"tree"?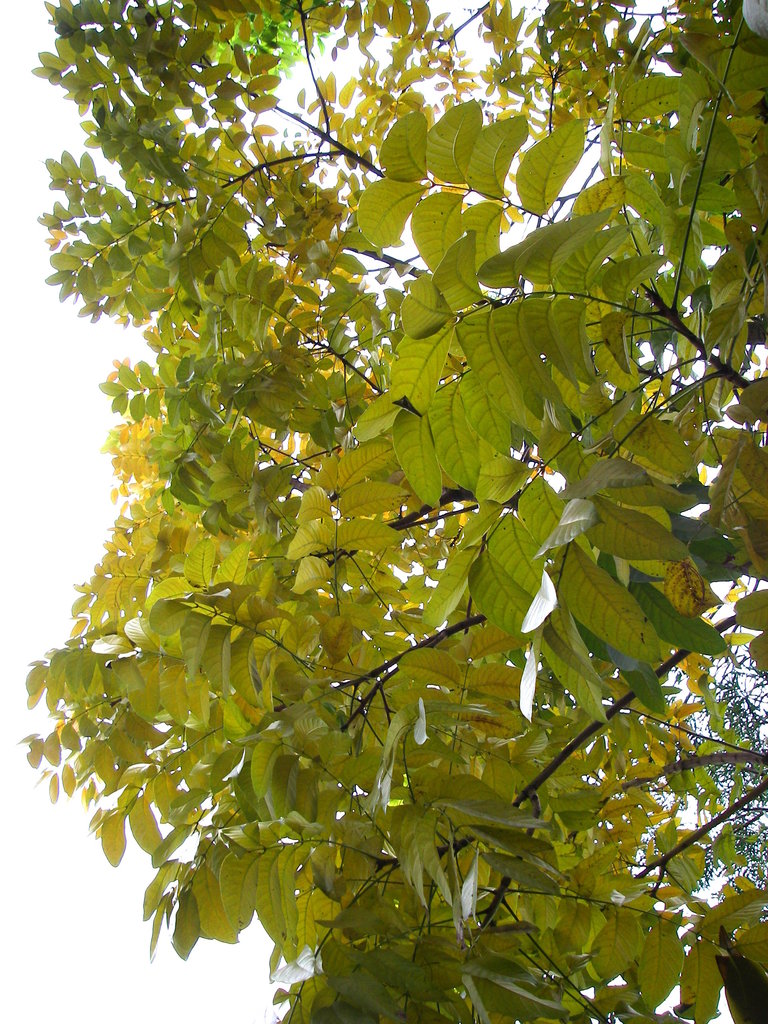
pyautogui.locateOnScreen(13, 0, 767, 1023)
